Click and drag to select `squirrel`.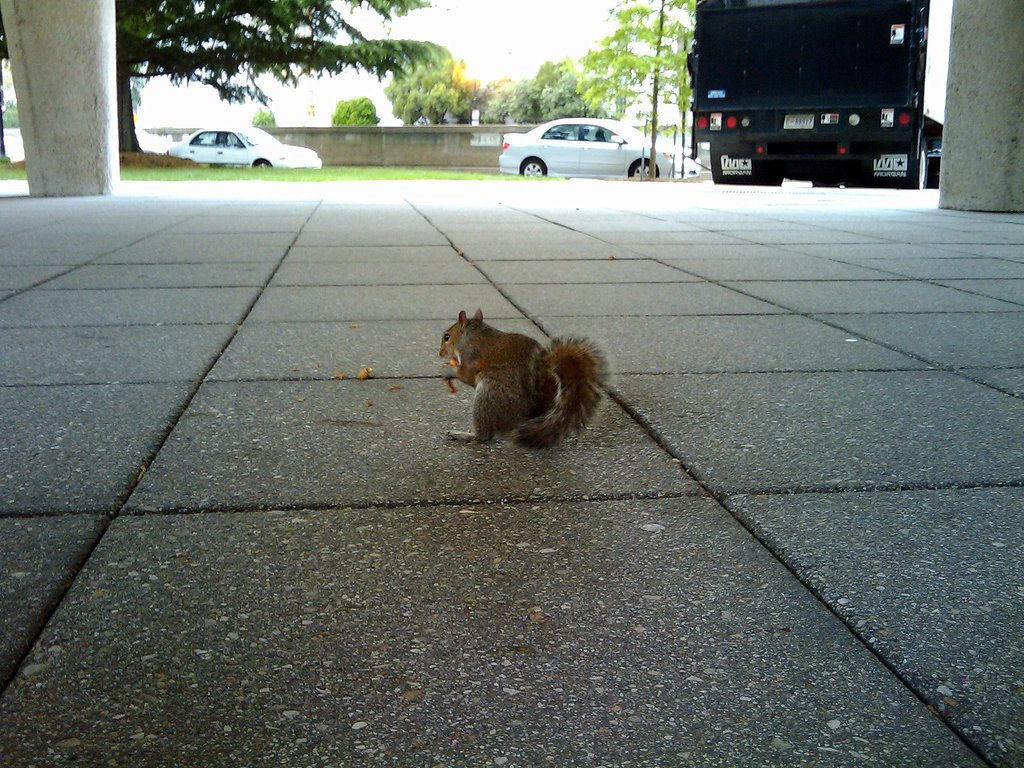
Selection: select_region(440, 301, 607, 445).
